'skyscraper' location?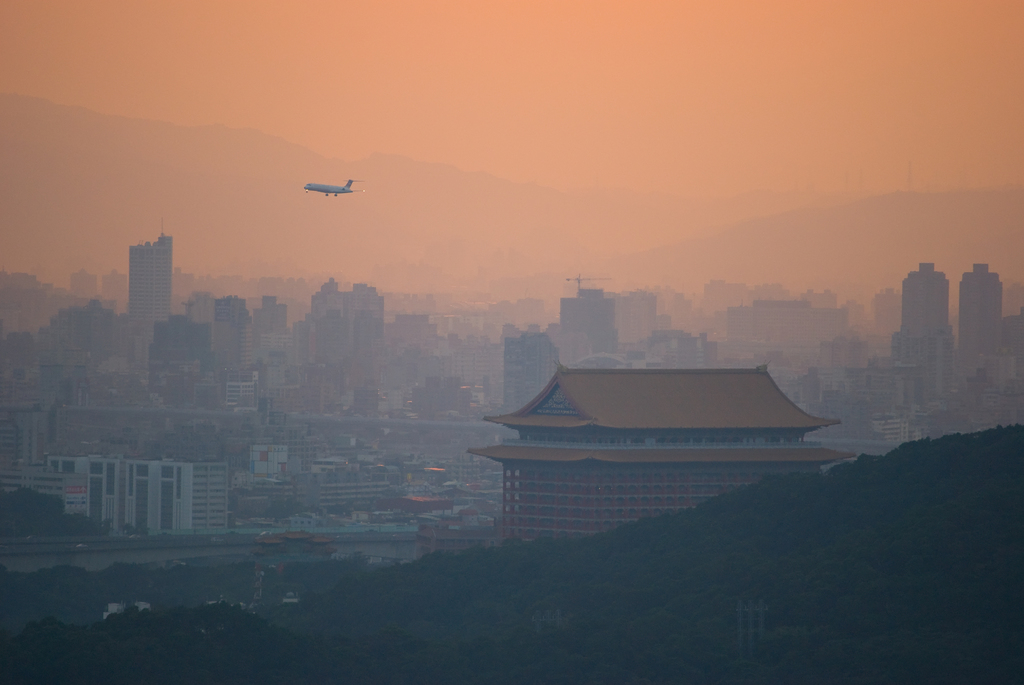
bbox=(496, 326, 564, 404)
